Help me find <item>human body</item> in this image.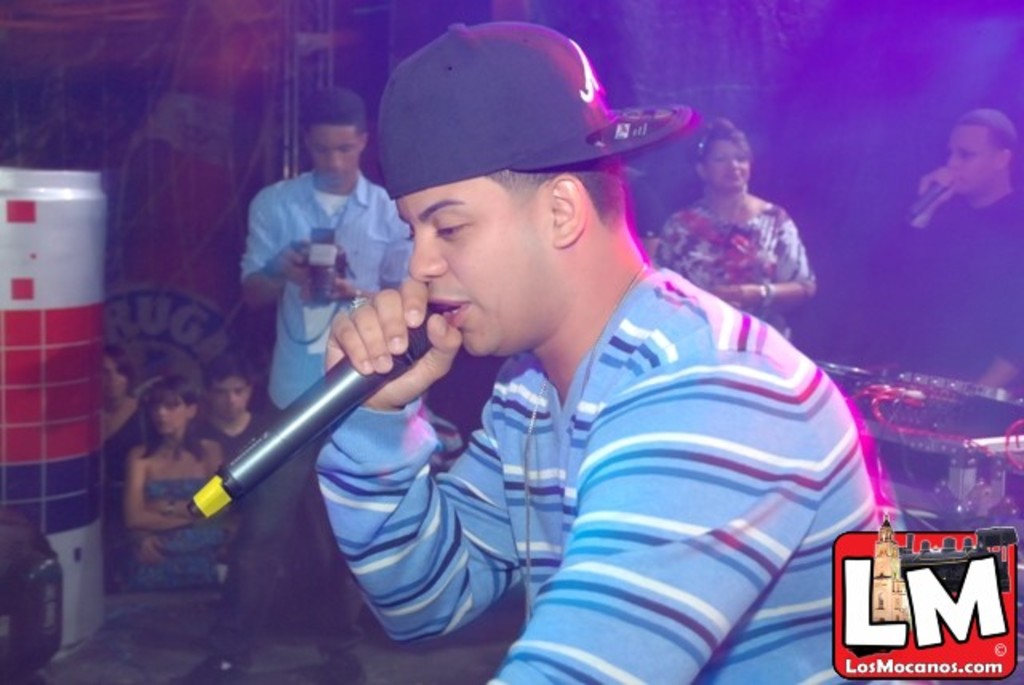
Found it: [left=197, top=402, right=267, bottom=573].
